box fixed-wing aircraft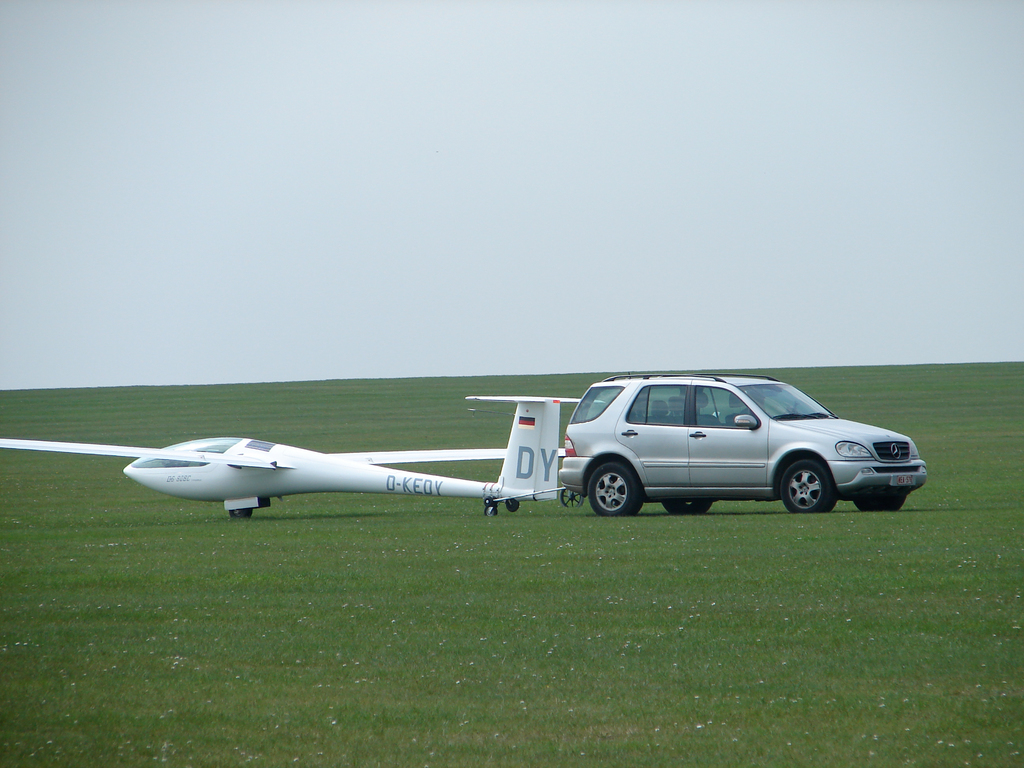
0, 392, 580, 523
